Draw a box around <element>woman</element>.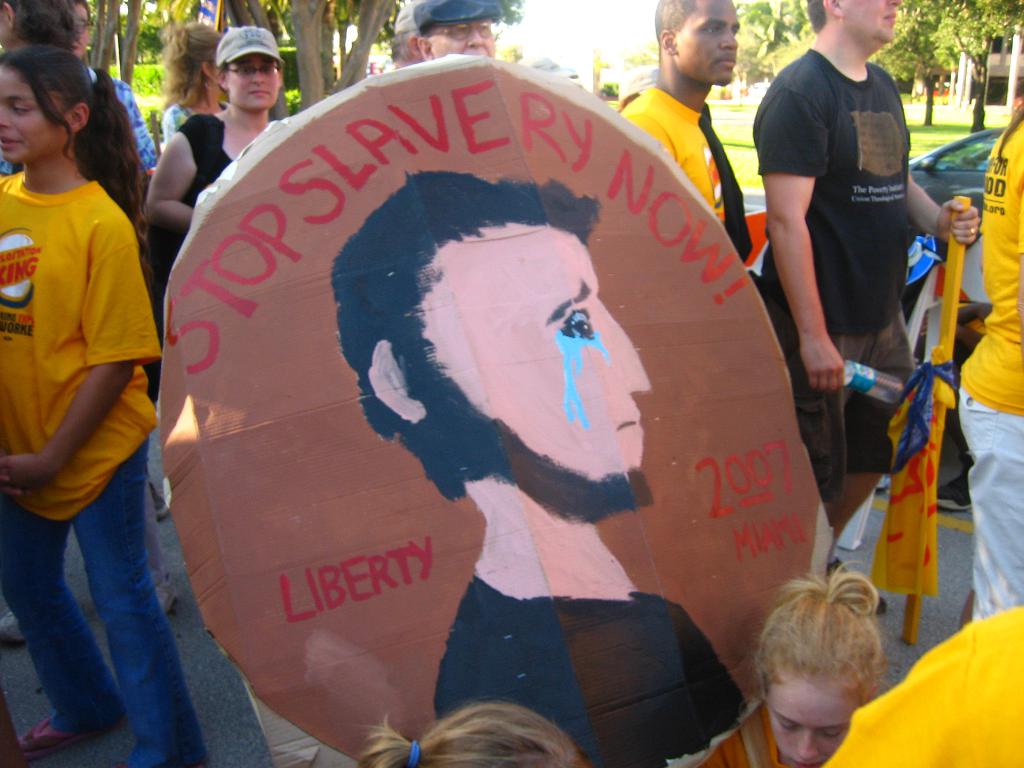
{"x1": 1, "y1": 29, "x2": 200, "y2": 745}.
